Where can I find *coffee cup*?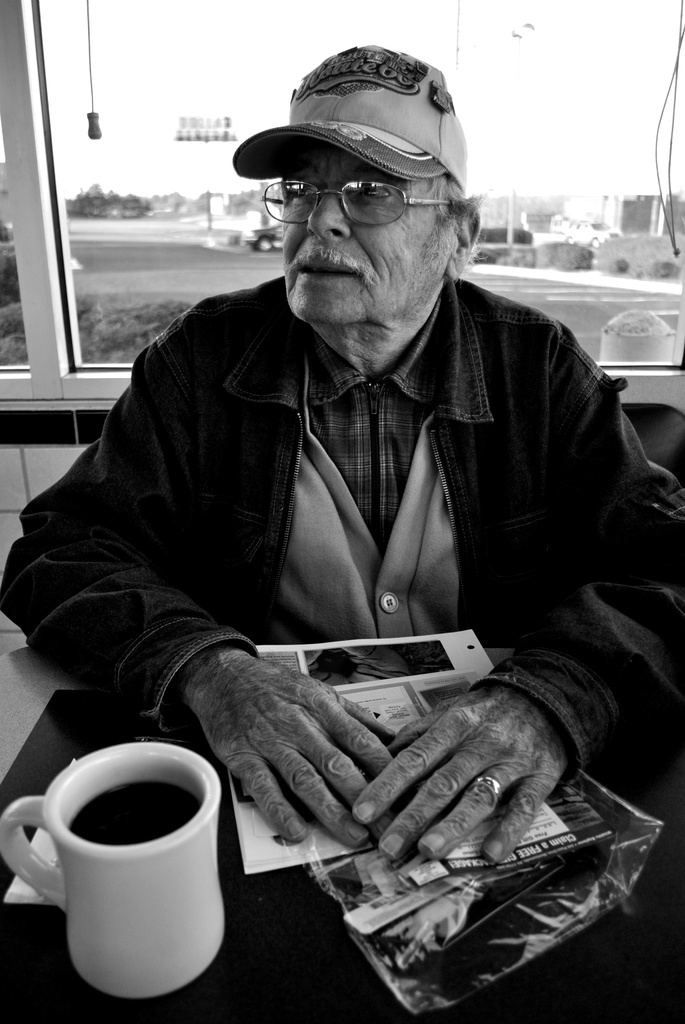
You can find it at <region>0, 737, 232, 1006</region>.
